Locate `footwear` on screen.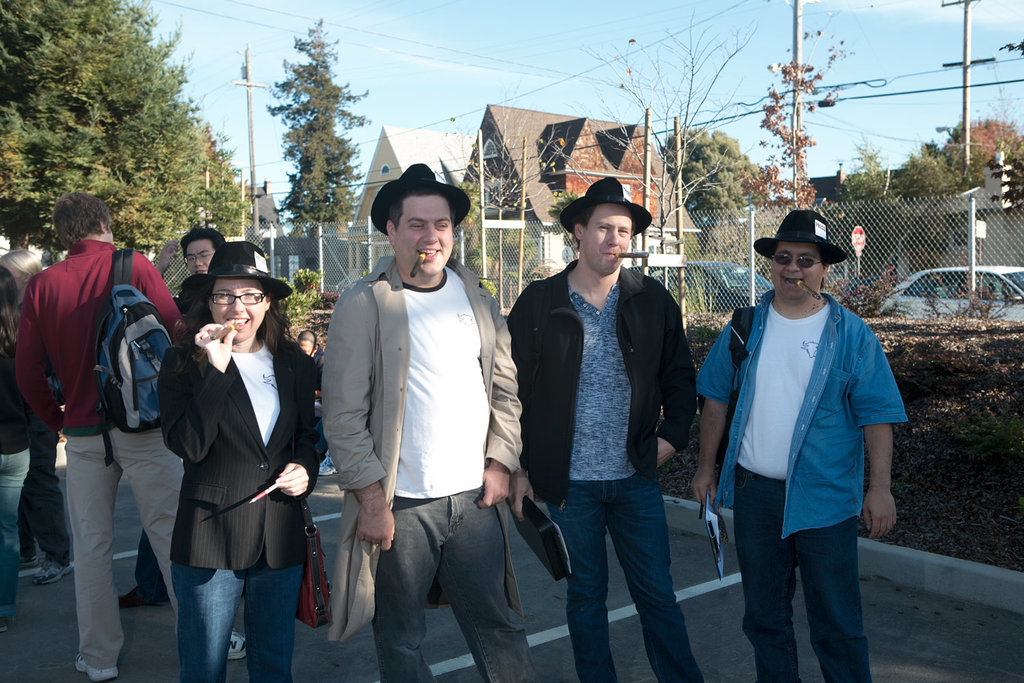
On screen at l=35, t=557, r=72, b=586.
